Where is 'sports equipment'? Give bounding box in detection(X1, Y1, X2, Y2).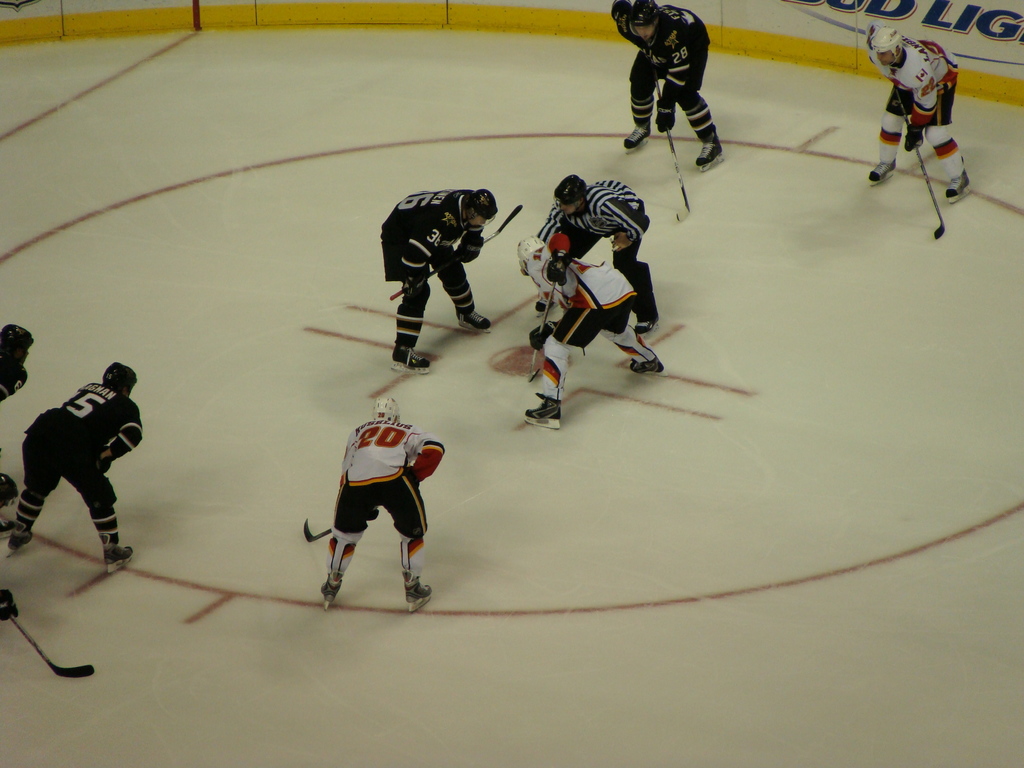
detection(554, 172, 587, 218).
